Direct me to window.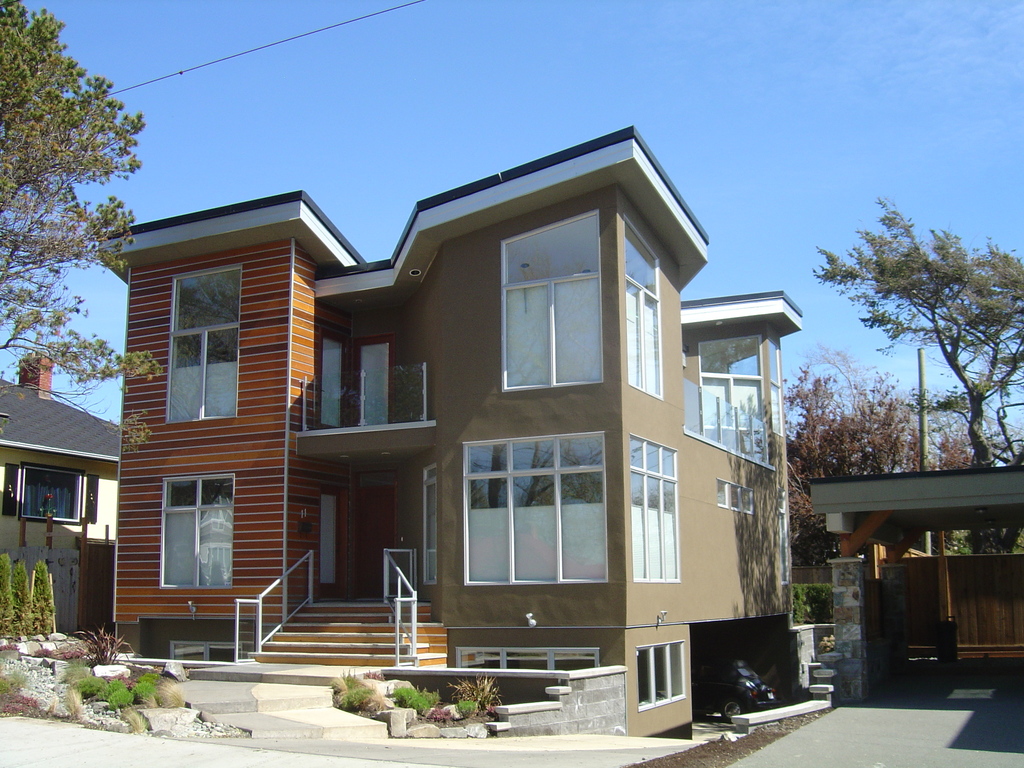
Direction: 715 473 755 515.
